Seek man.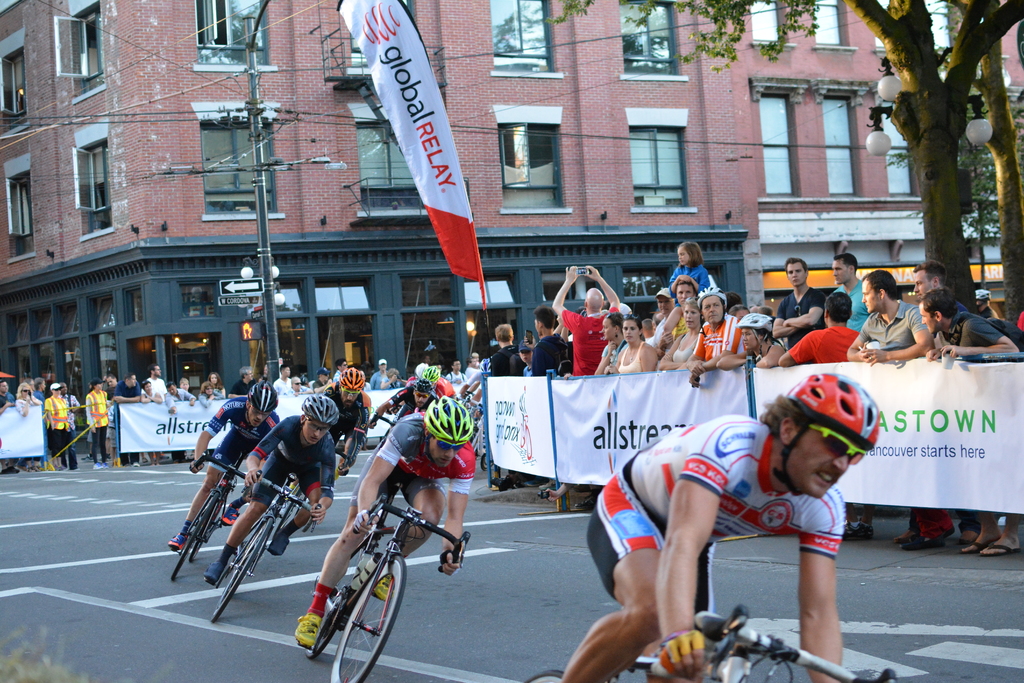
x1=915, y1=259, x2=974, y2=546.
